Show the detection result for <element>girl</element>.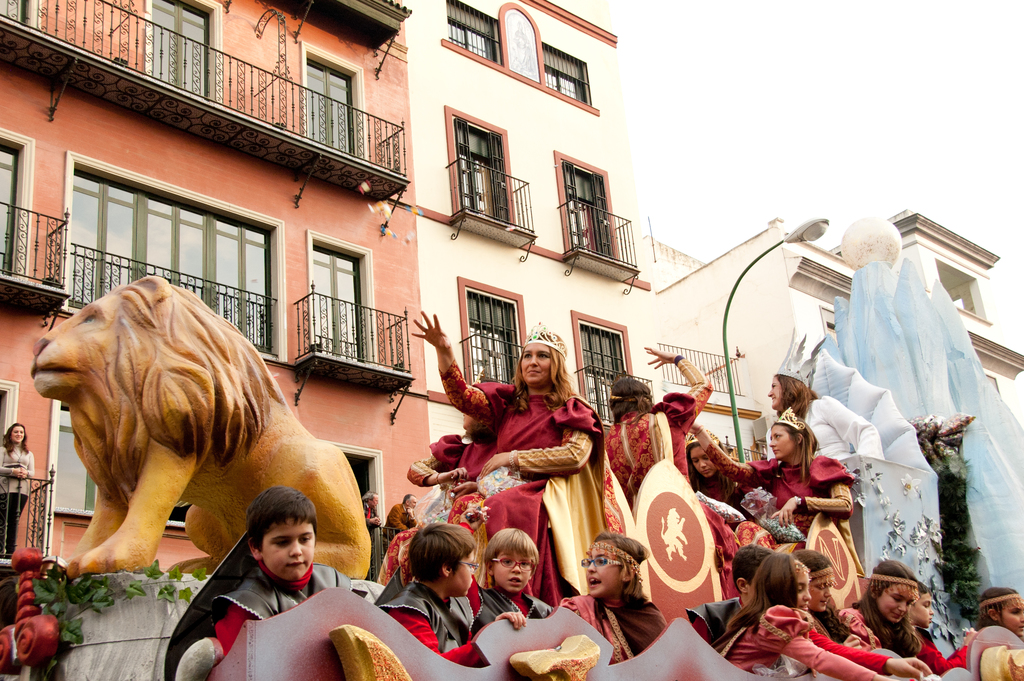
select_region(682, 404, 857, 545).
